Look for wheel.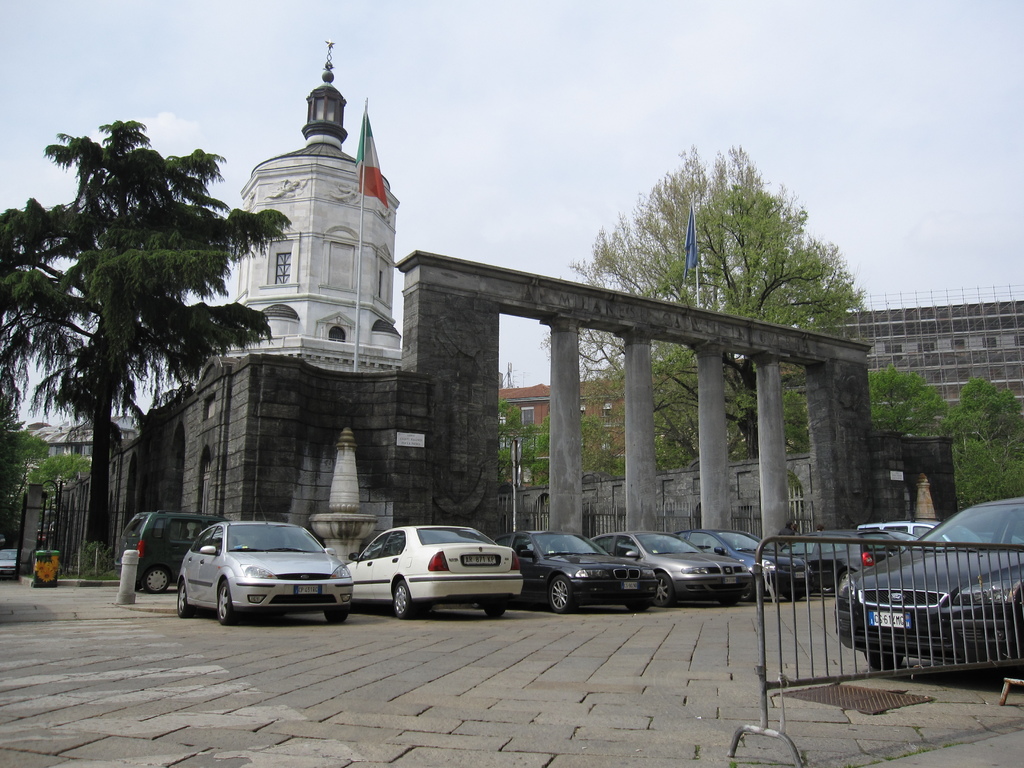
Found: bbox=(484, 602, 504, 613).
